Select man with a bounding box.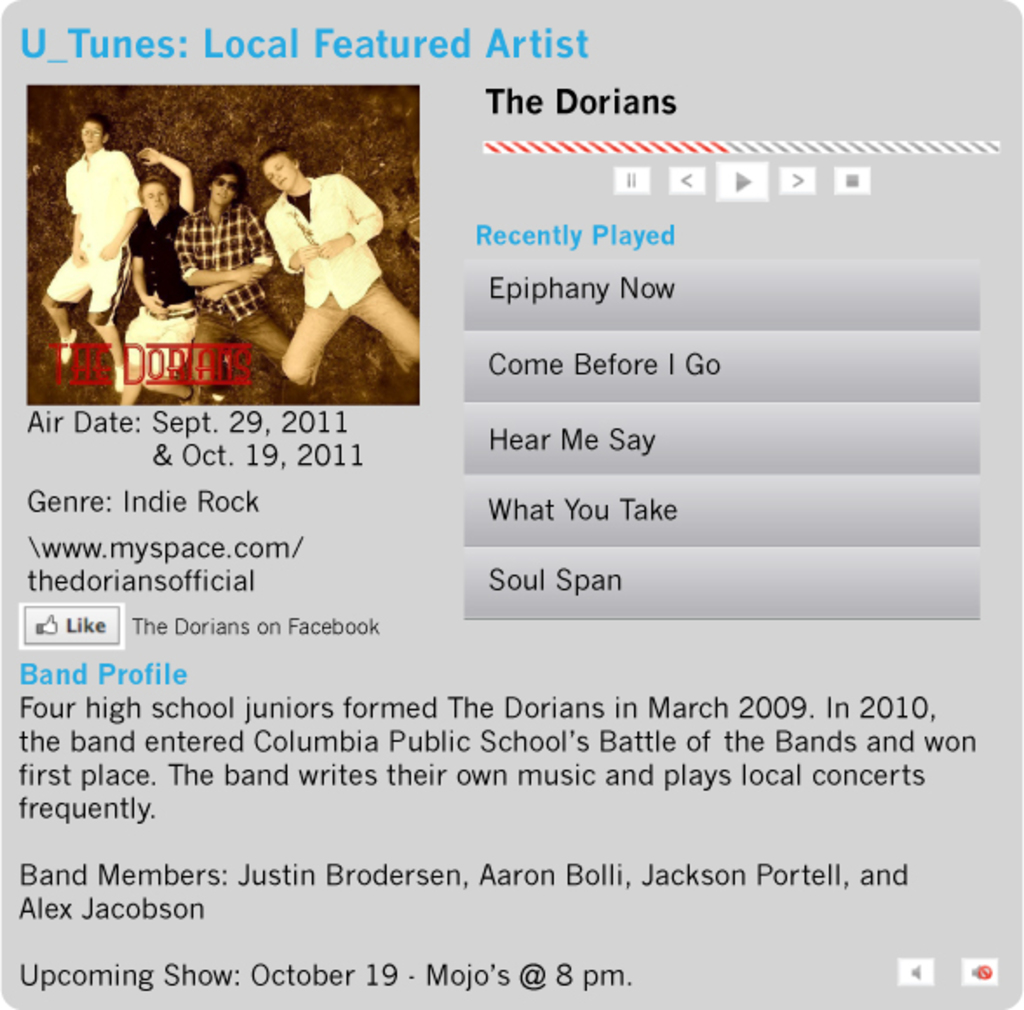
l=120, t=150, r=195, b=418.
